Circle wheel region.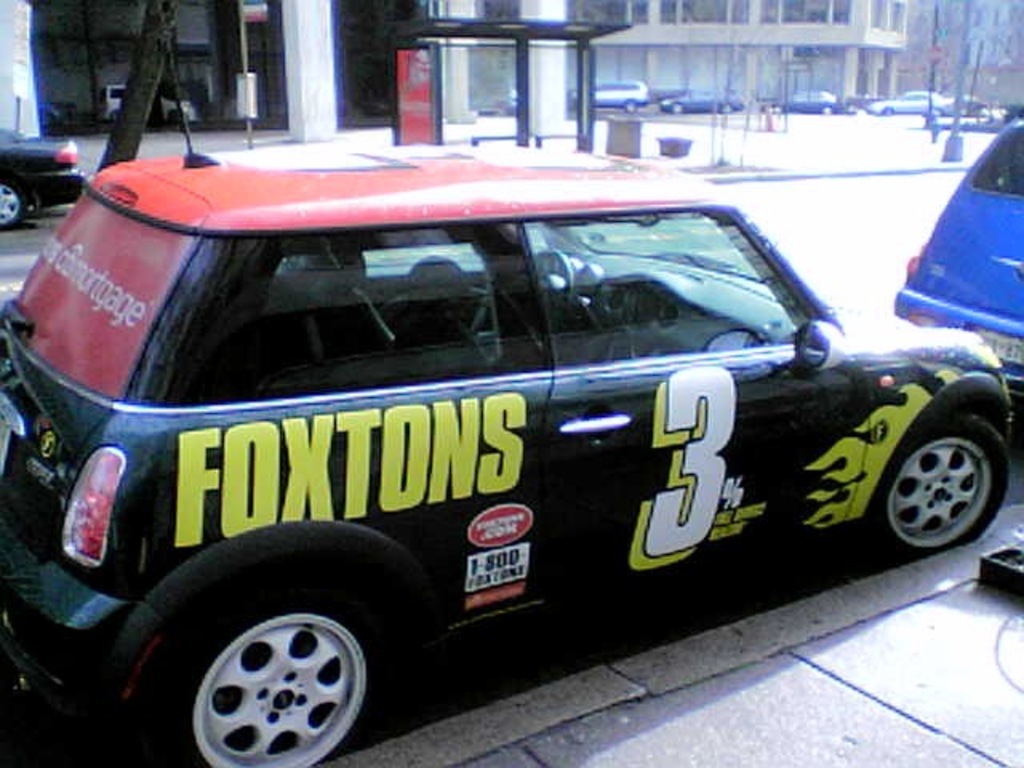
Region: <box>674,104,683,114</box>.
